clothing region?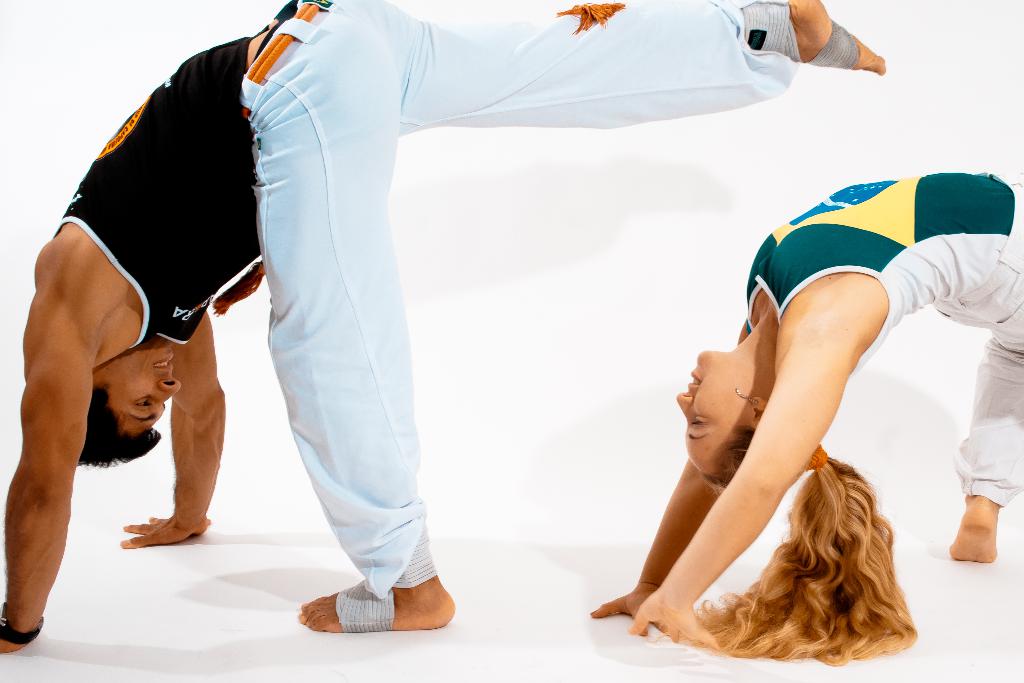
bbox=(207, 32, 806, 627)
